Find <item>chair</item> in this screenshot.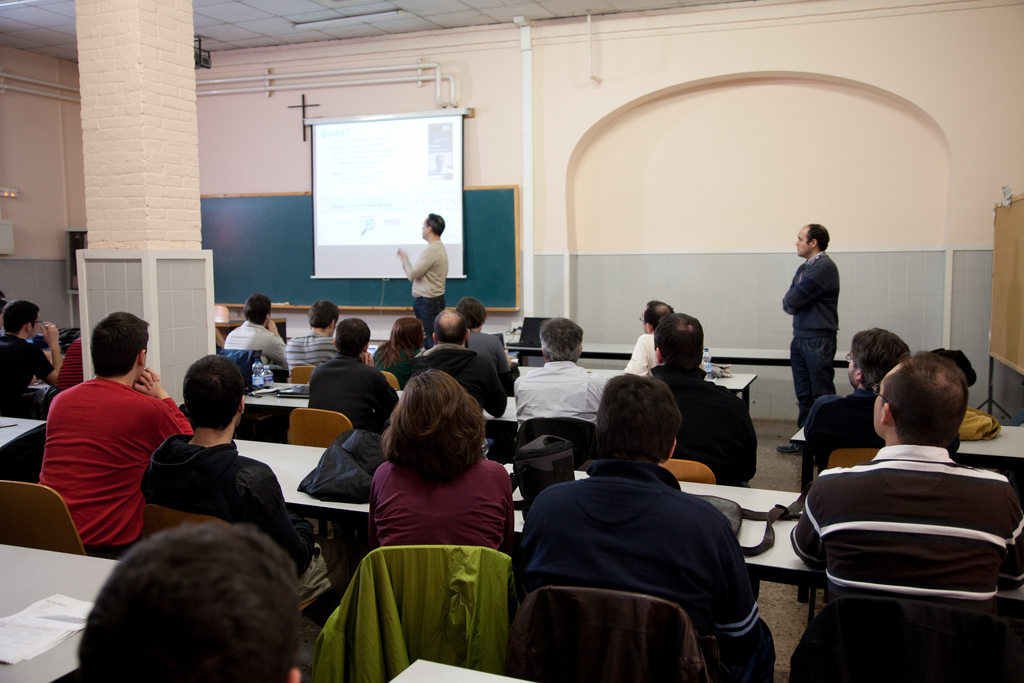
The bounding box for <item>chair</item> is BBox(289, 365, 320, 387).
